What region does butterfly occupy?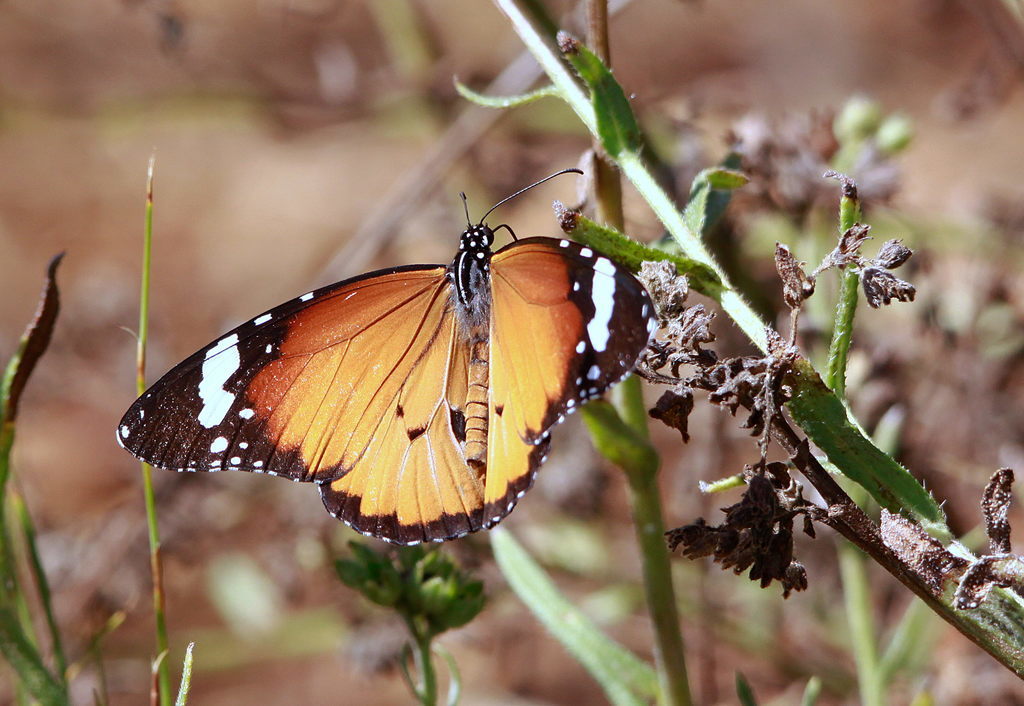
(118, 156, 669, 547).
